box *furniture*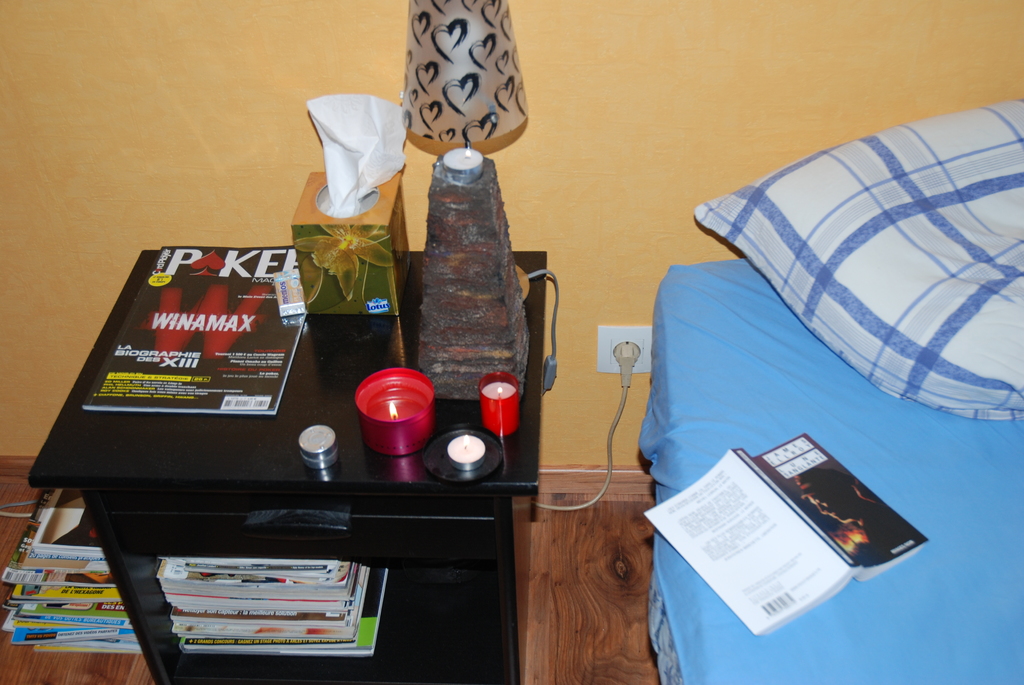
detection(27, 249, 548, 684)
